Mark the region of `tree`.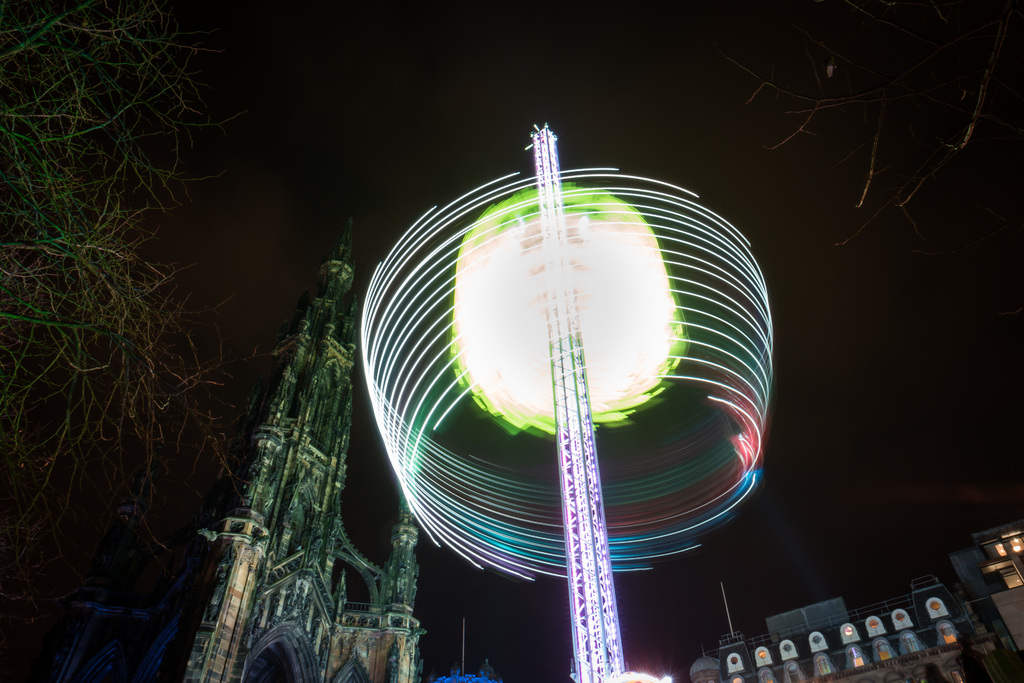
Region: 12, 0, 244, 477.
